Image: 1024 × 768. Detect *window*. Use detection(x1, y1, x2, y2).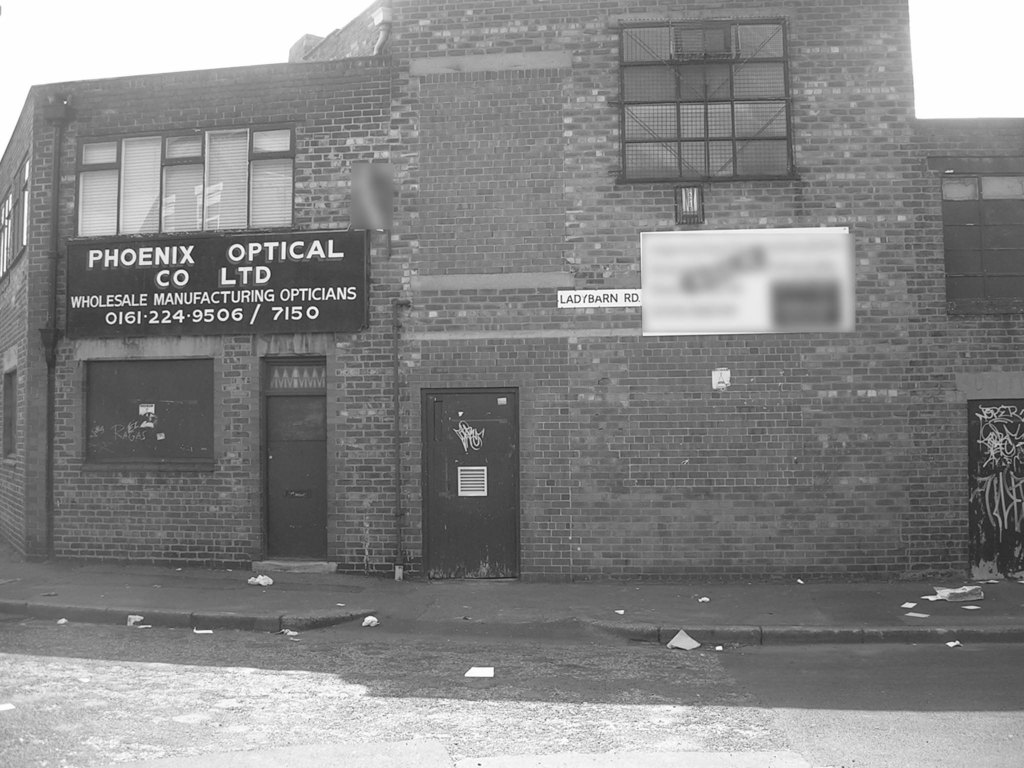
detection(0, 157, 28, 278).
